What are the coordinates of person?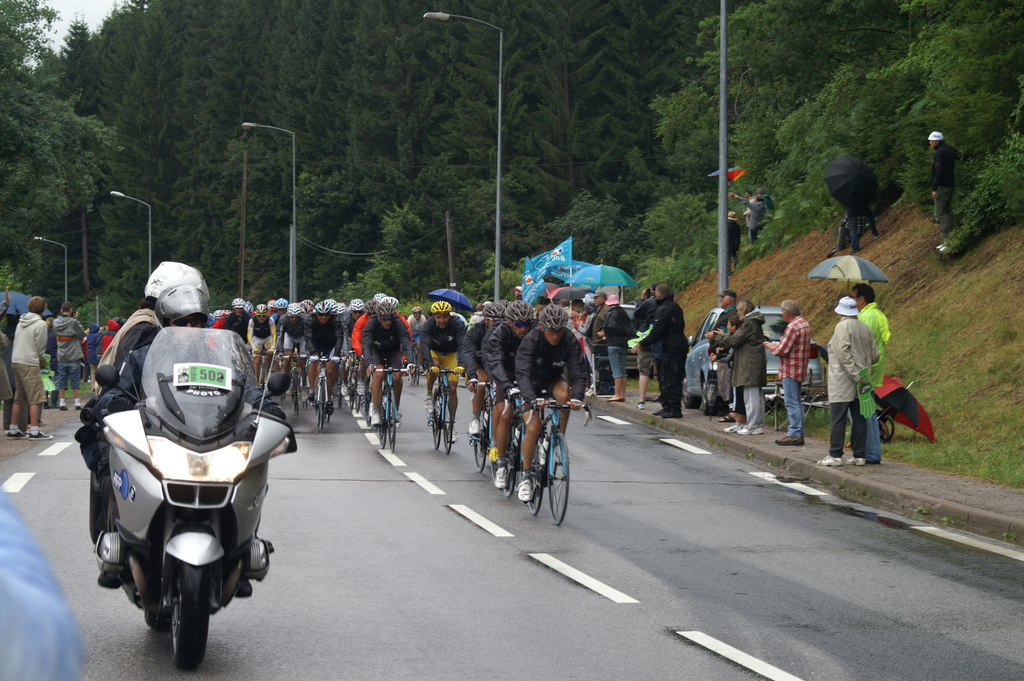
{"x1": 848, "y1": 274, "x2": 891, "y2": 458}.
